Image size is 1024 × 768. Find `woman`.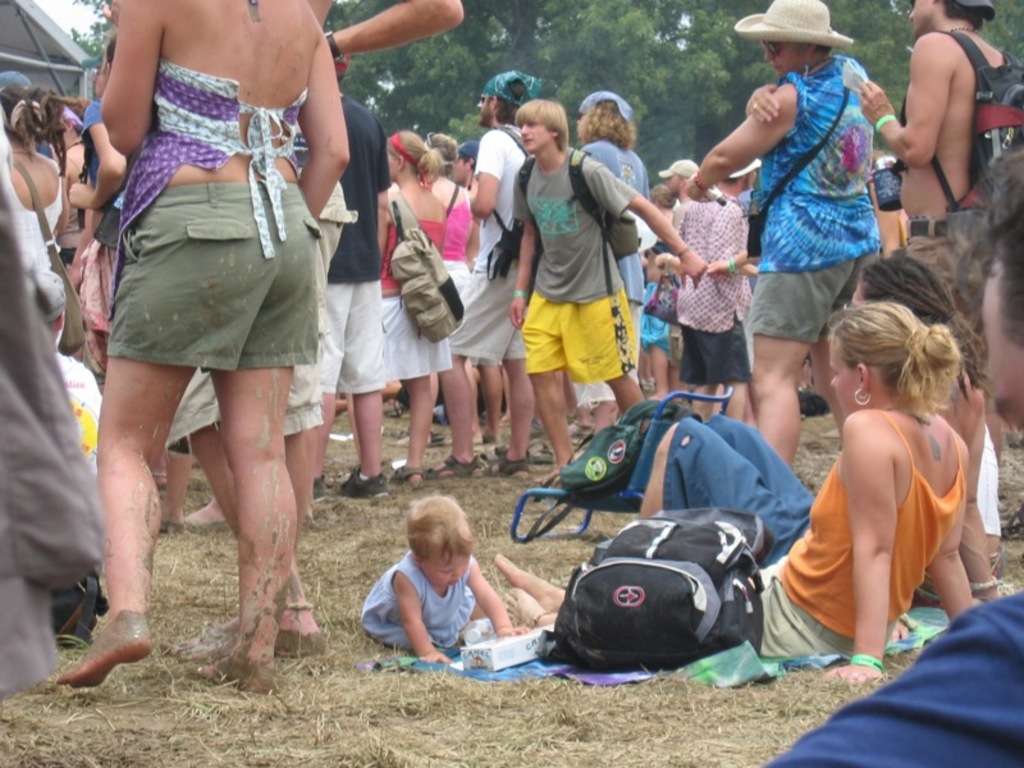
{"left": 753, "top": 301, "right": 974, "bottom": 689}.
